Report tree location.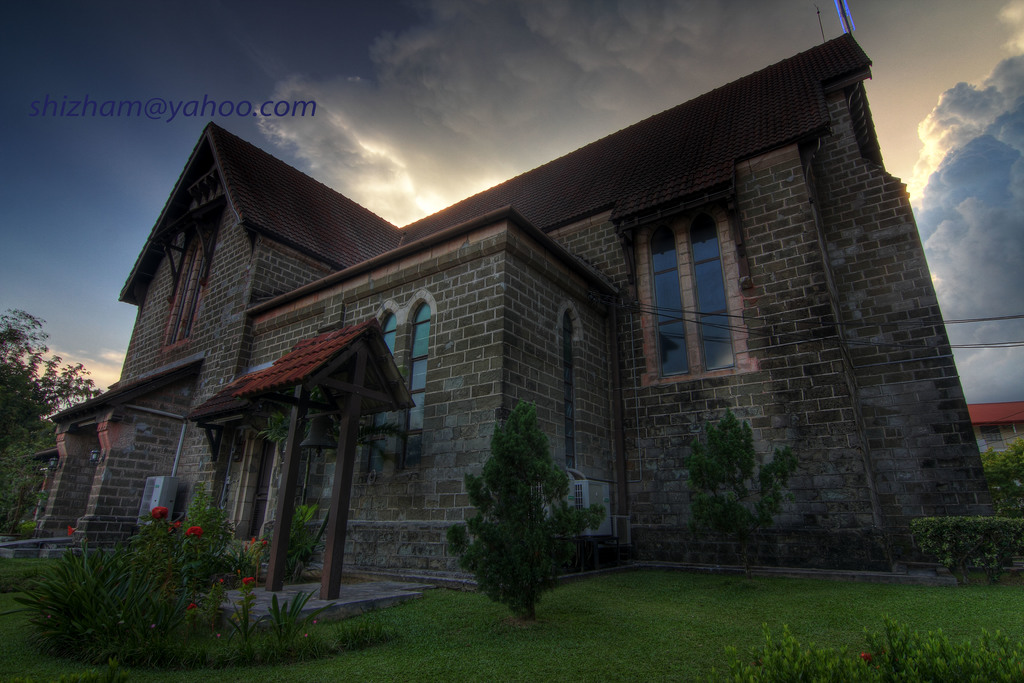
Report: 0 304 101 461.
